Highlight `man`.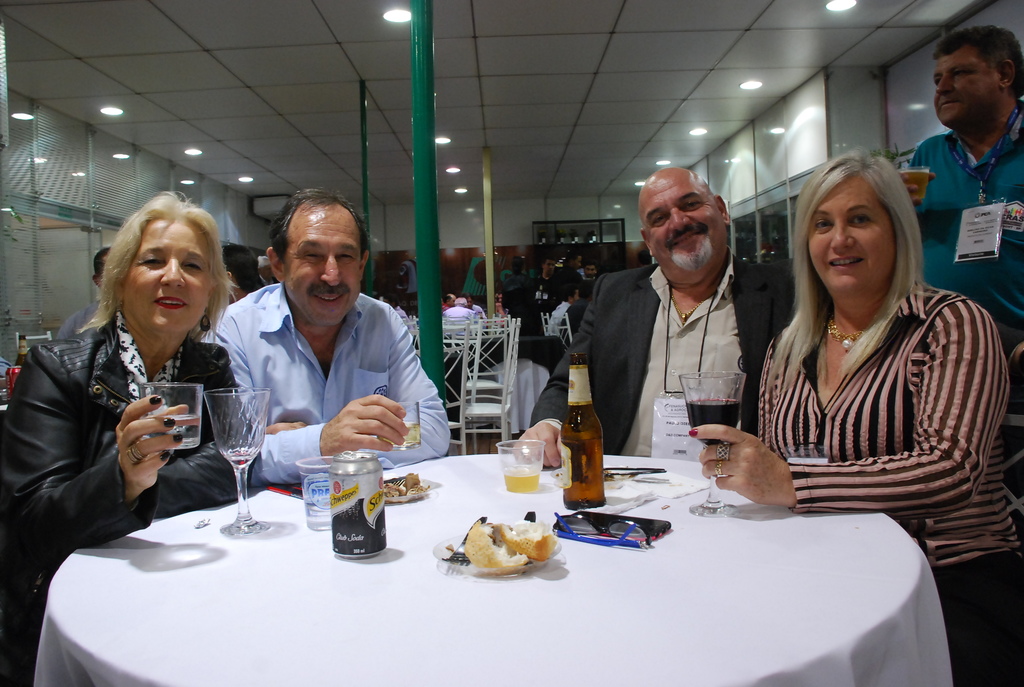
Highlighted region: (452, 299, 470, 316).
